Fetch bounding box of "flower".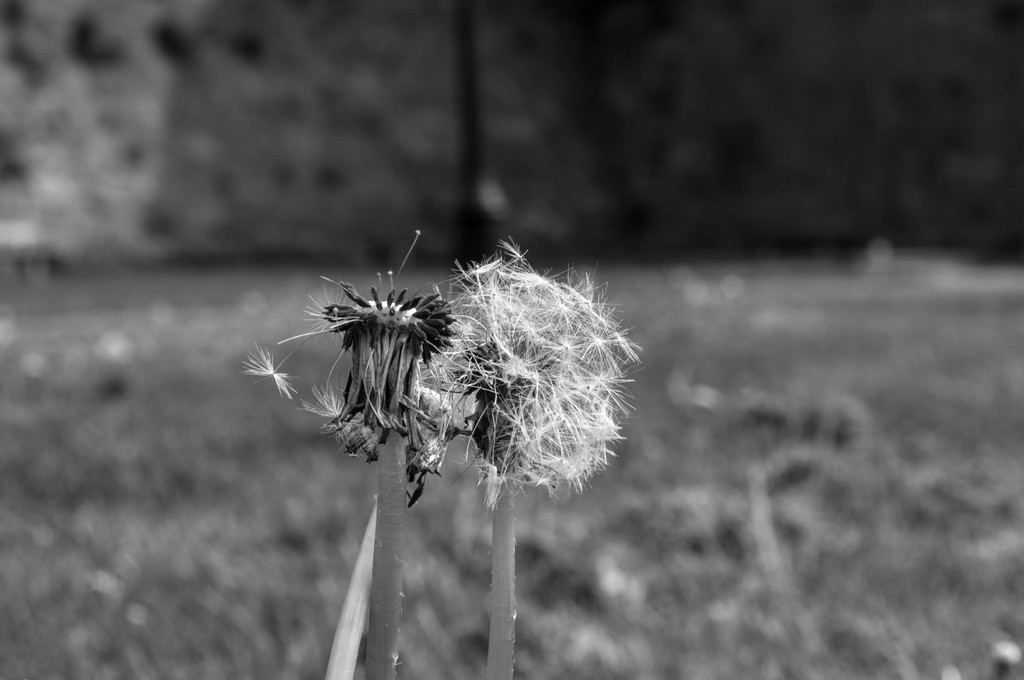
Bbox: (left=274, top=190, right=564, bottom=519).
